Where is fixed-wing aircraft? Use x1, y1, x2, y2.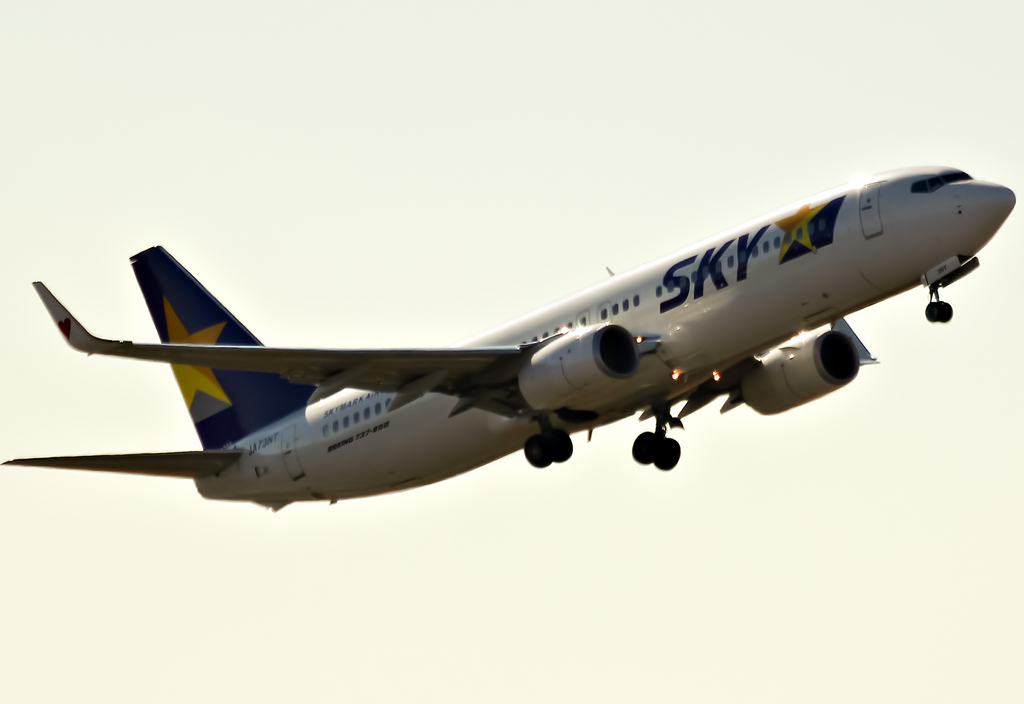
0, 159, 1020, 514.
